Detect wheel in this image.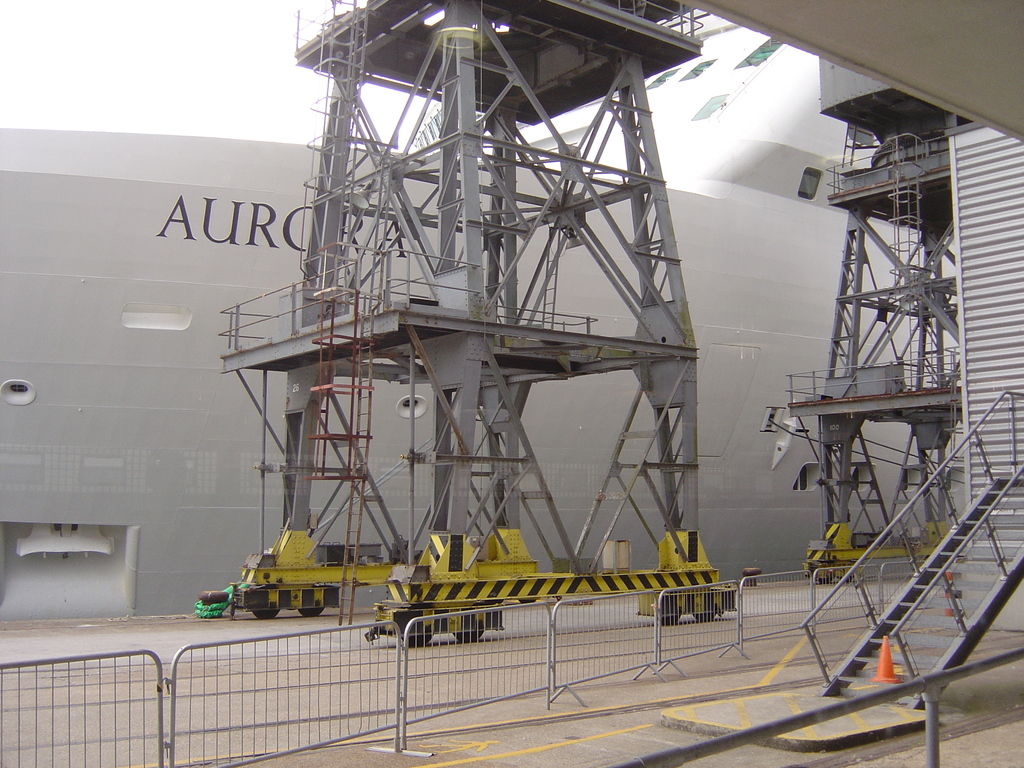
Detection: <bbox>296, 606, 321, 614</bbox>.
